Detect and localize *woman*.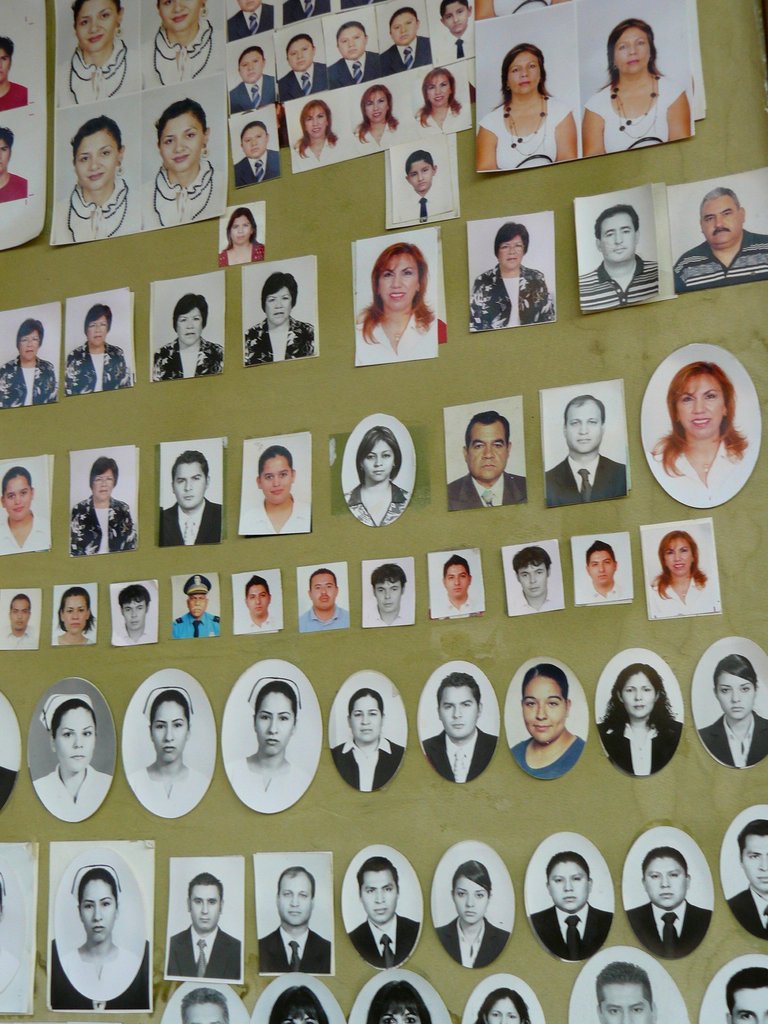
Localized at pyautogui.locateOnScreen(365, 979, 434, 1023).
